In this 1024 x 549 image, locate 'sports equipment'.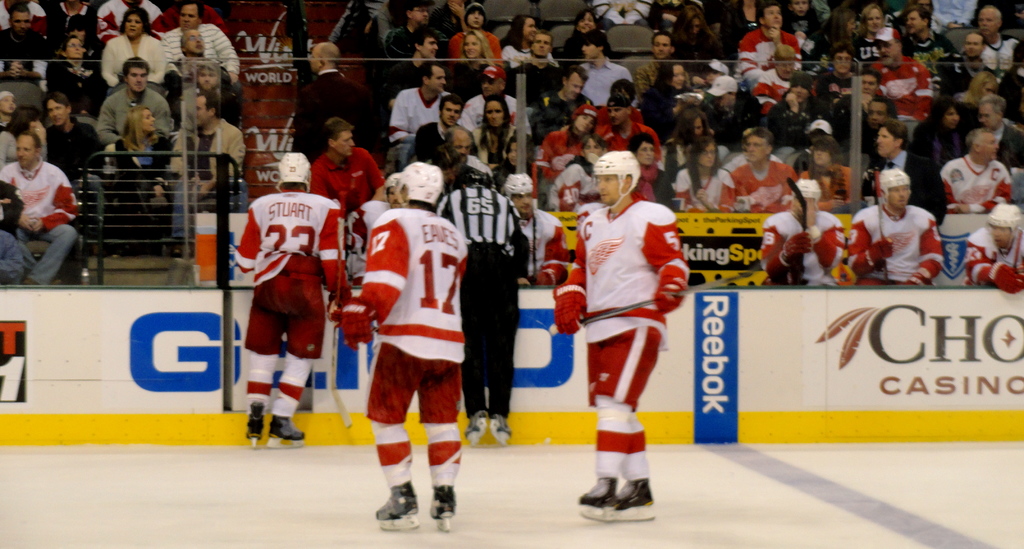
Bounding box: locate(876, 172, 913, 208).
